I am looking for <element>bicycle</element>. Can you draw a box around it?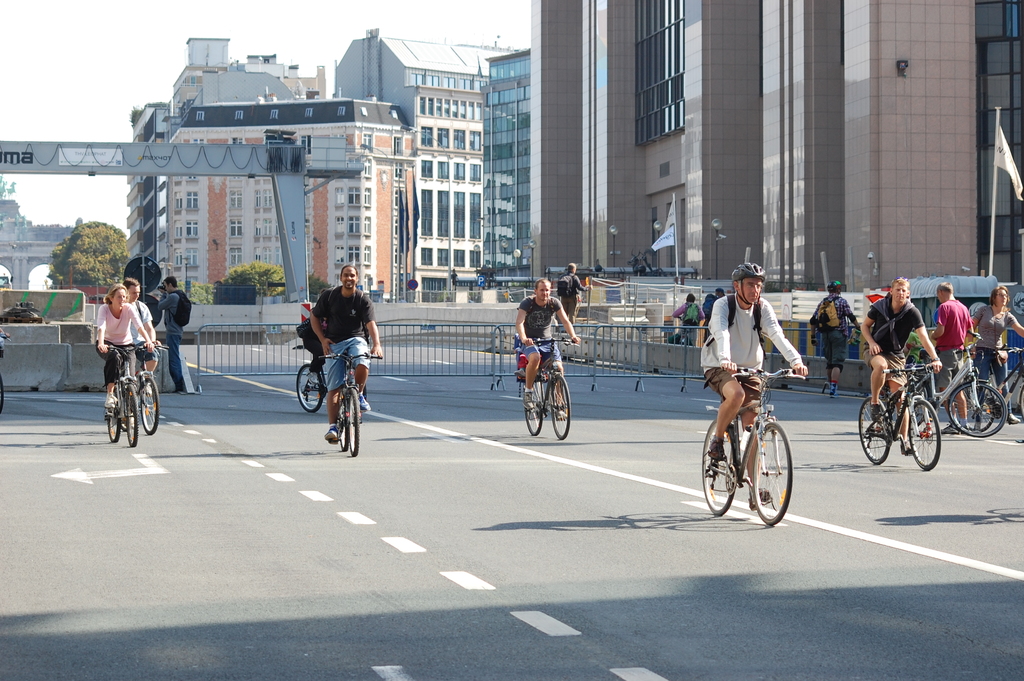
Sure, the bounding box is <bbox>718, 358, 810, 521</bbox>.
